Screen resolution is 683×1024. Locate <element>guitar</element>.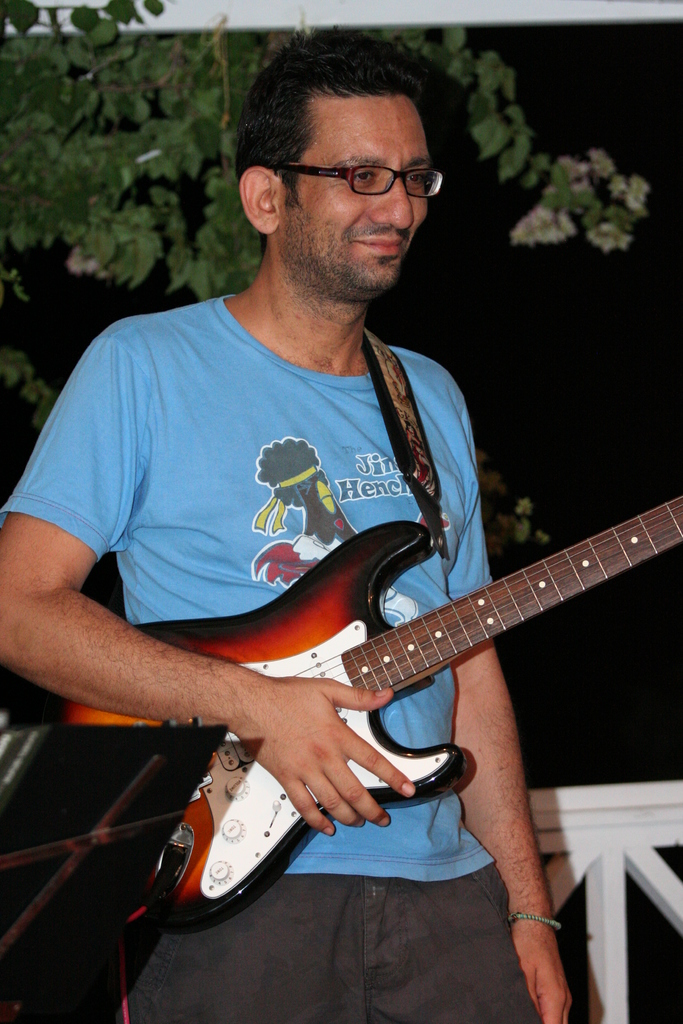
(45, 489, 681, 929).
